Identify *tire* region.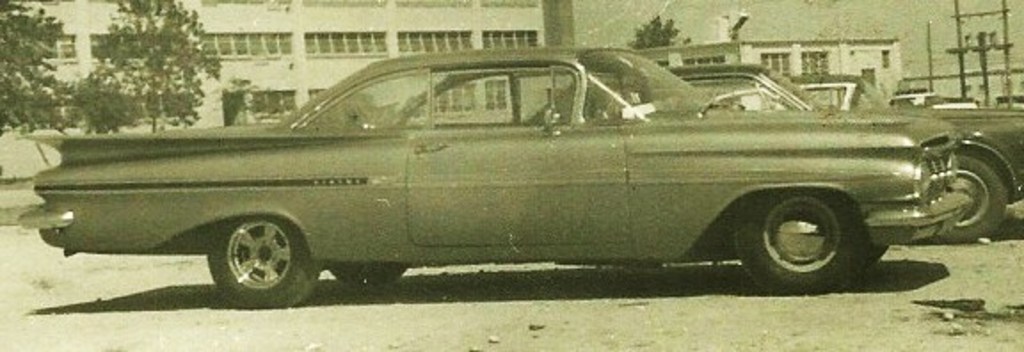
Region: <box>859,240,887,267</box>.
